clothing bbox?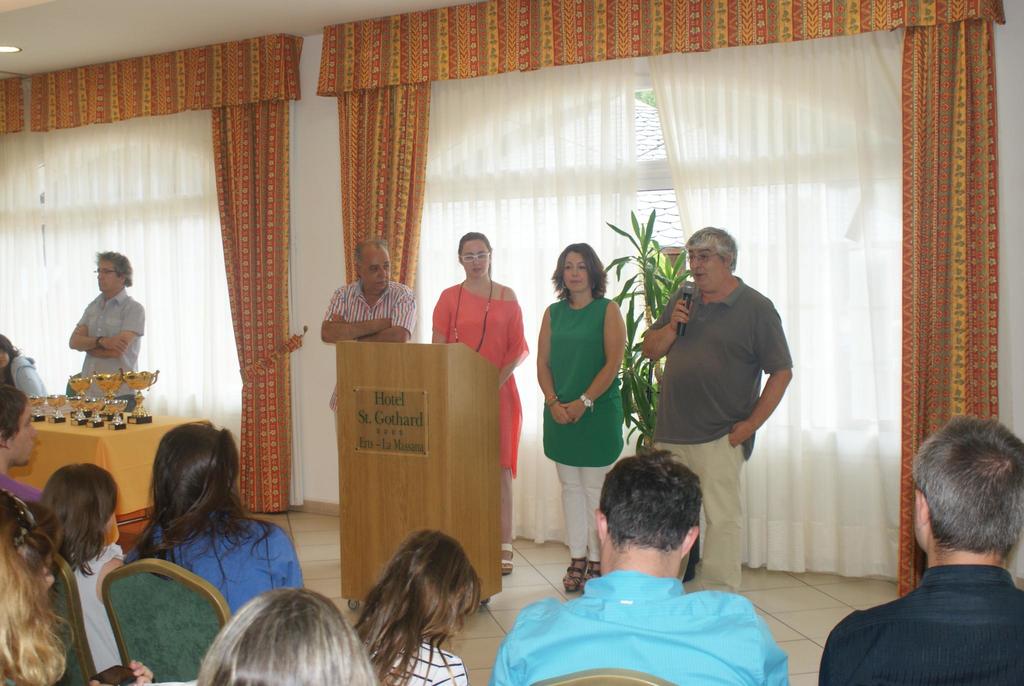
{"left": 68, "top": 542, "right": 124, "bottom": 668}
